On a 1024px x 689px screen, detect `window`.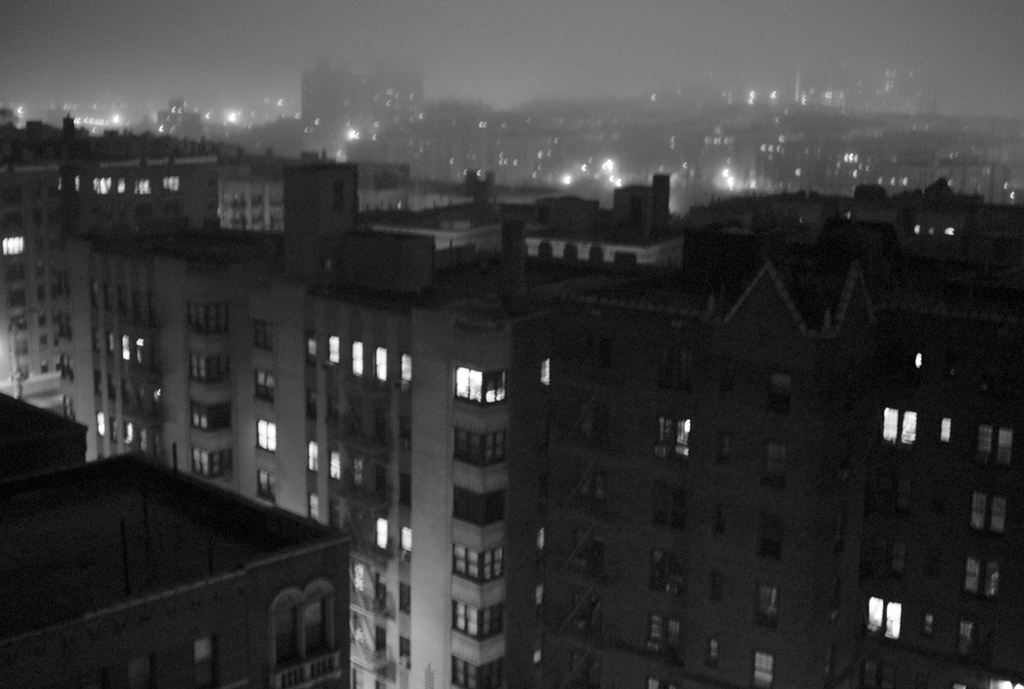
<box>252,322,273,353</box>.
